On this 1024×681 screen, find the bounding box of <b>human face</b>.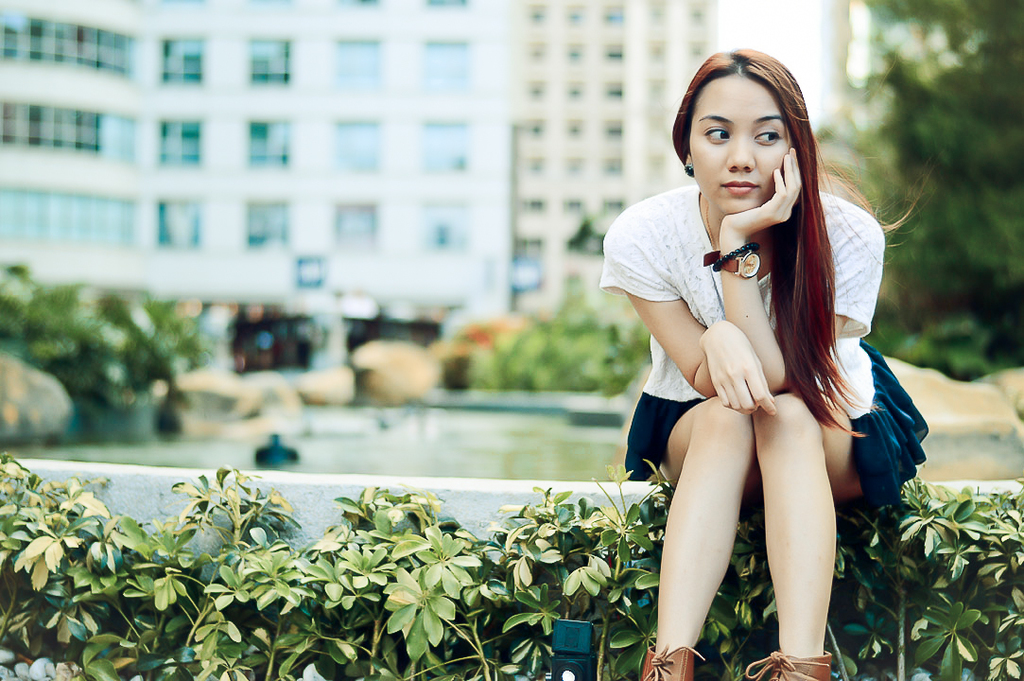
Bounding box: 690,75,790,213.
